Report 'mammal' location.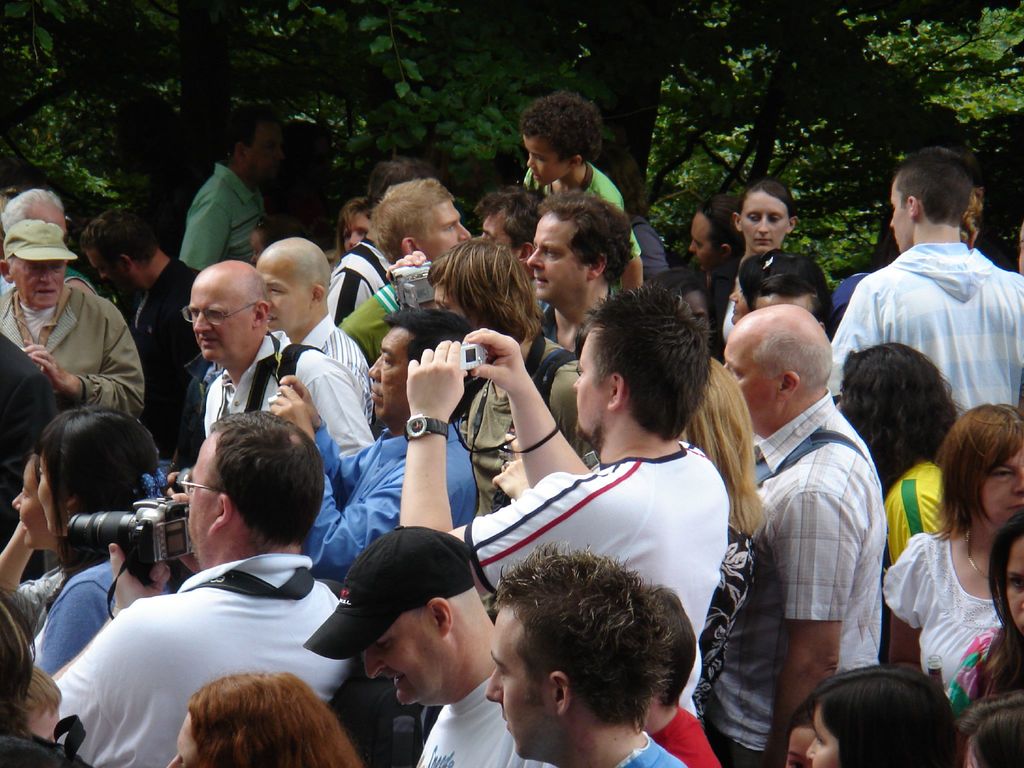
Report: [941, 511, 1023, 723].
